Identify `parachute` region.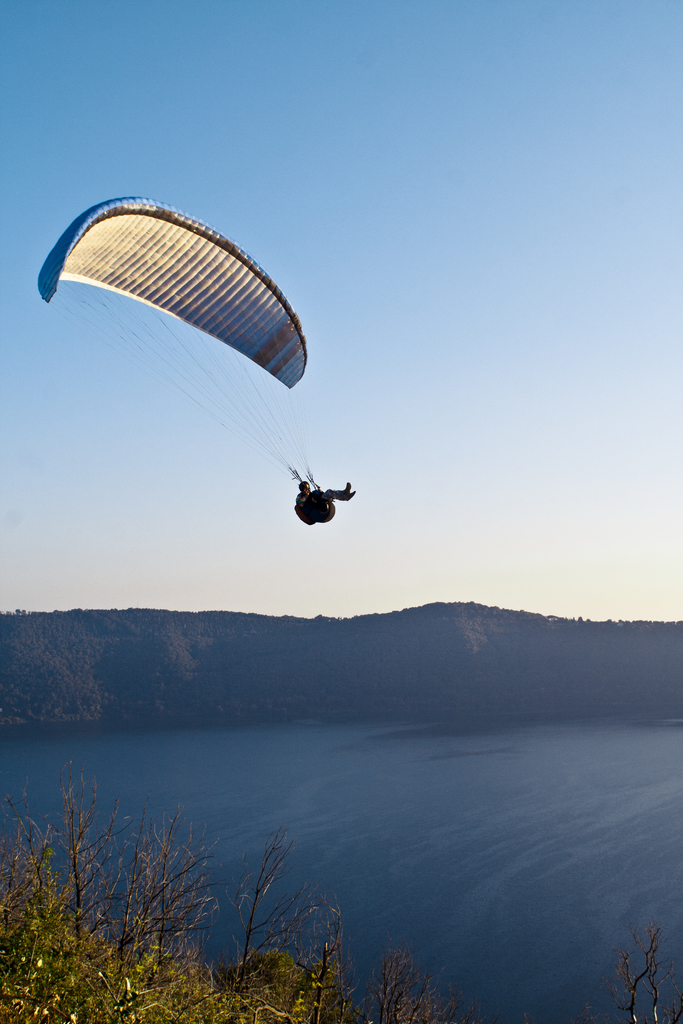
Region: 42 202 319 484.
